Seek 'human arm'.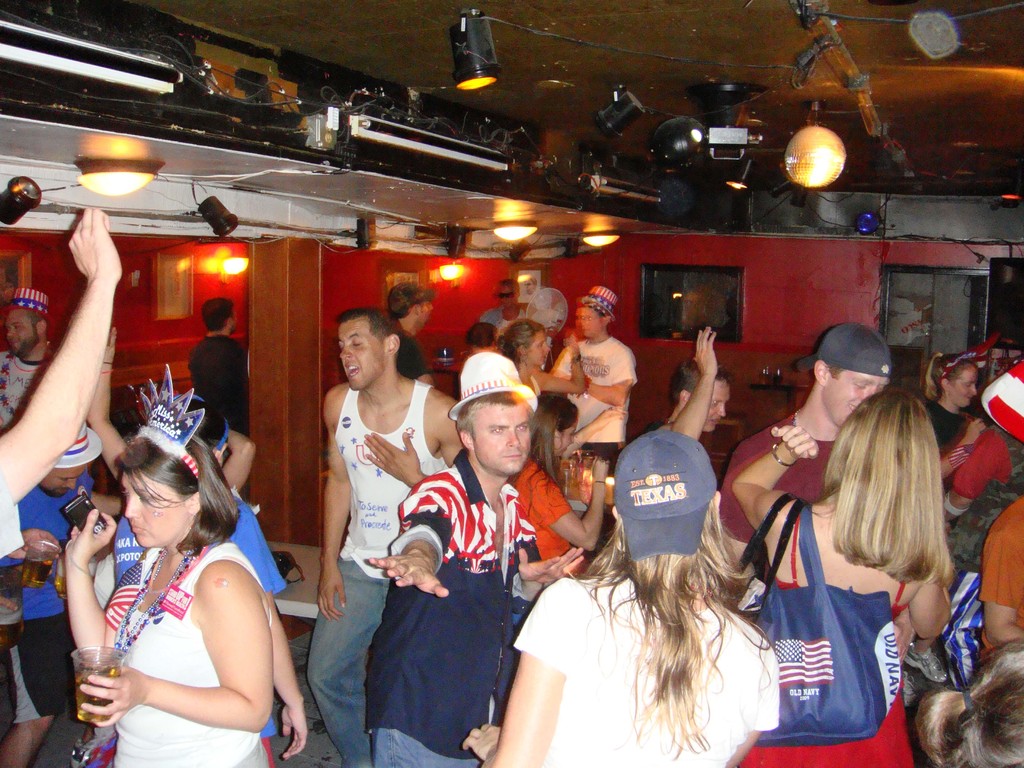
box(89, 488, 123, 511).
